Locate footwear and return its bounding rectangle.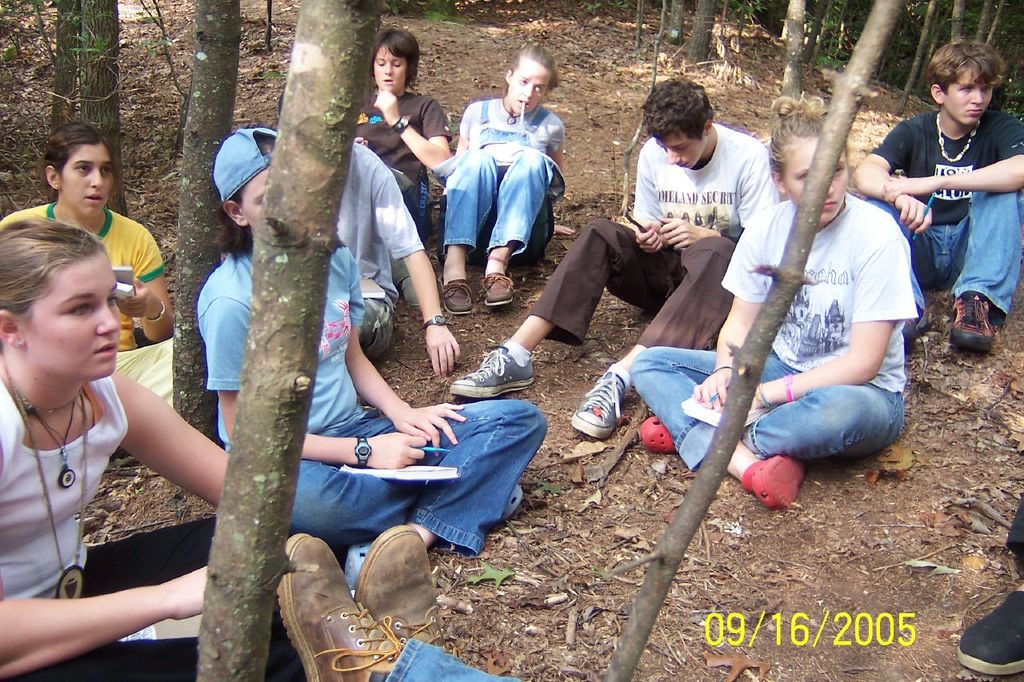
rect(634, 416, 678, 454).
